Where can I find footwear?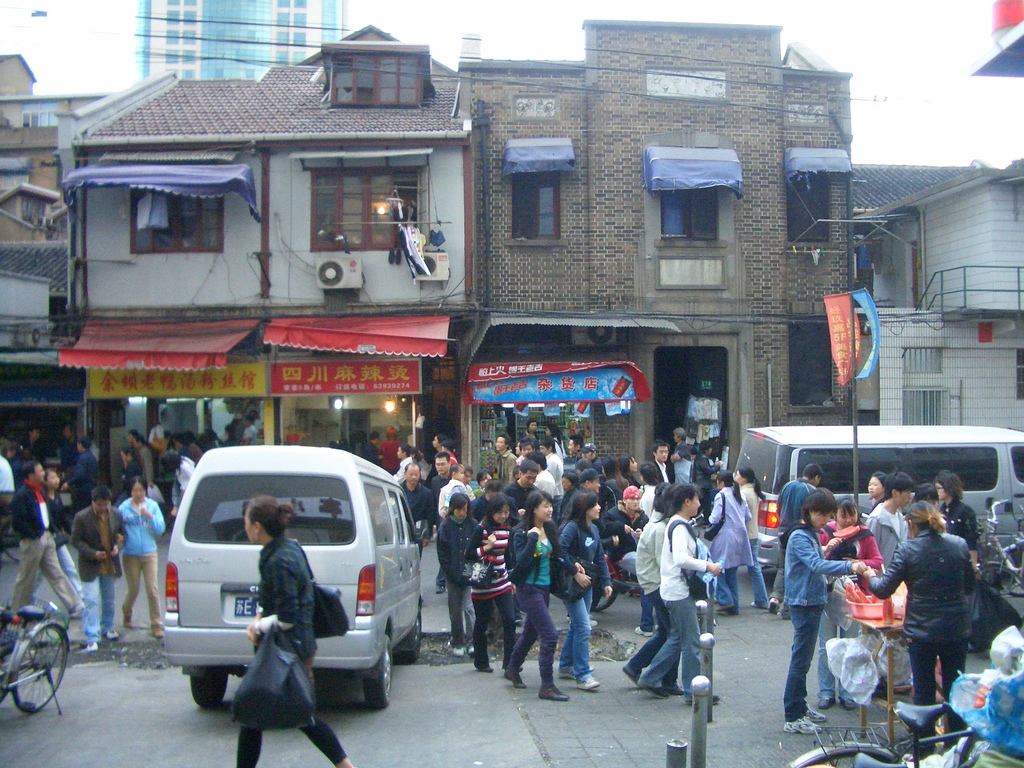
You can find it at 804/703/822/723.
